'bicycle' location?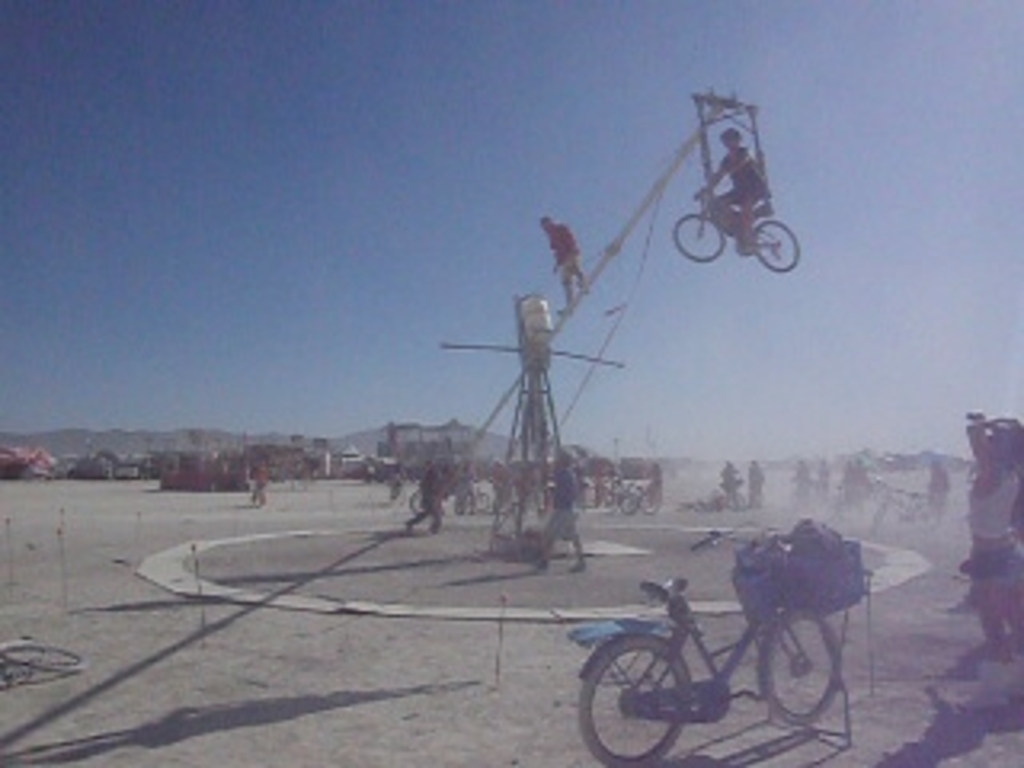
bbox=[669, 182, 803, 275]
